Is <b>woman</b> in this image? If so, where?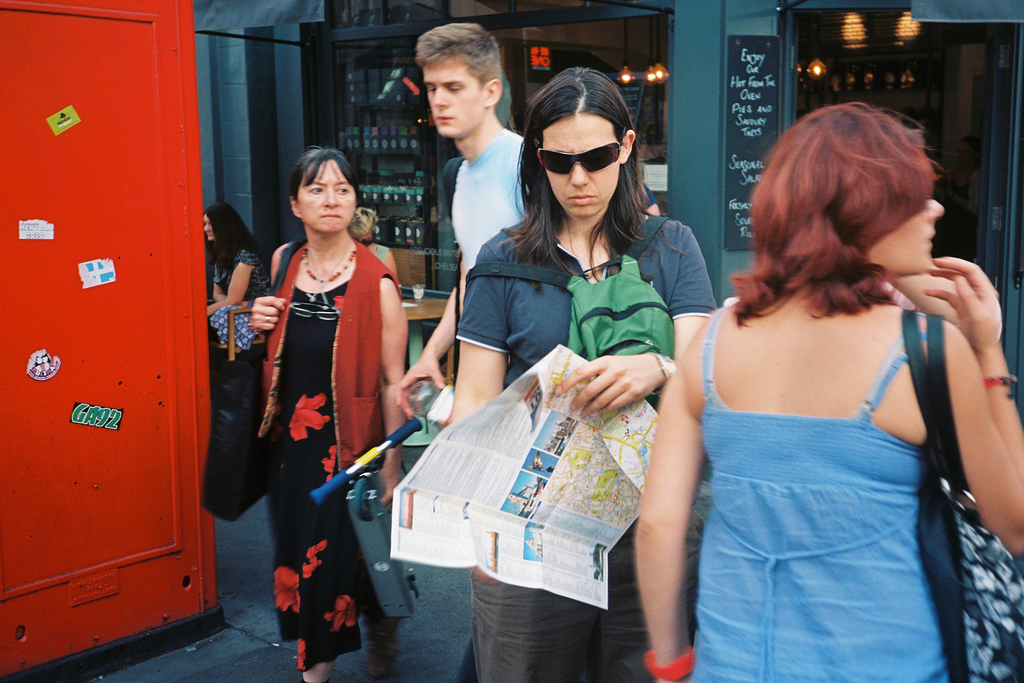
Yes, at bbox=(202, 201, 269, 318).
